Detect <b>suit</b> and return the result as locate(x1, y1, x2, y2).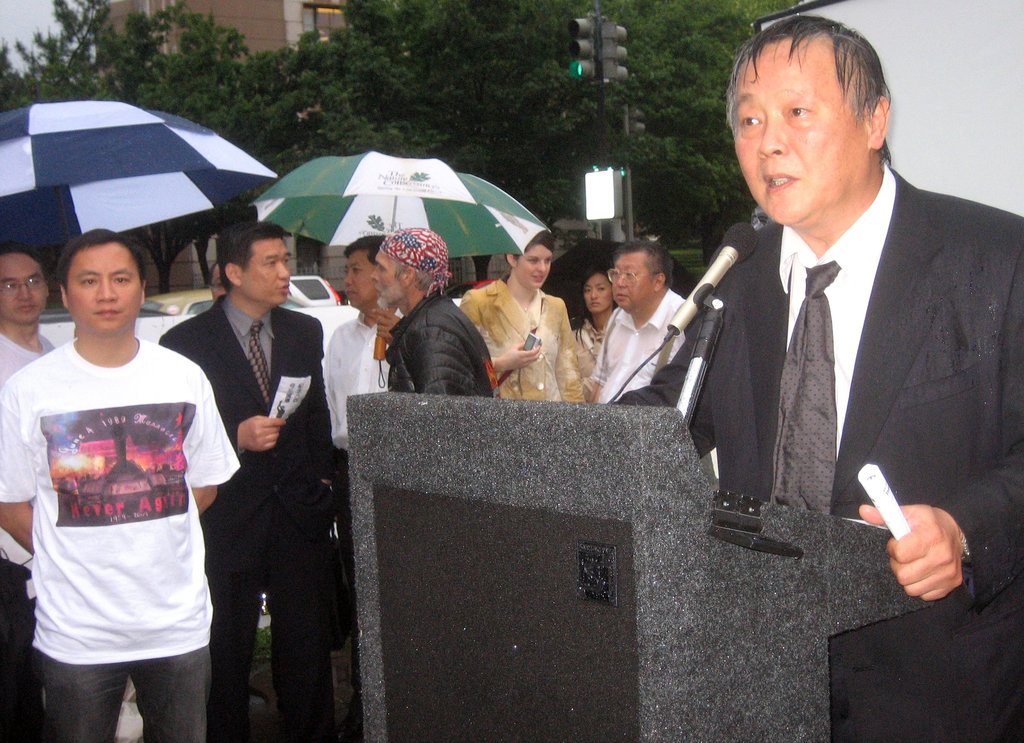
locate(610, 158, 1023, 742).
